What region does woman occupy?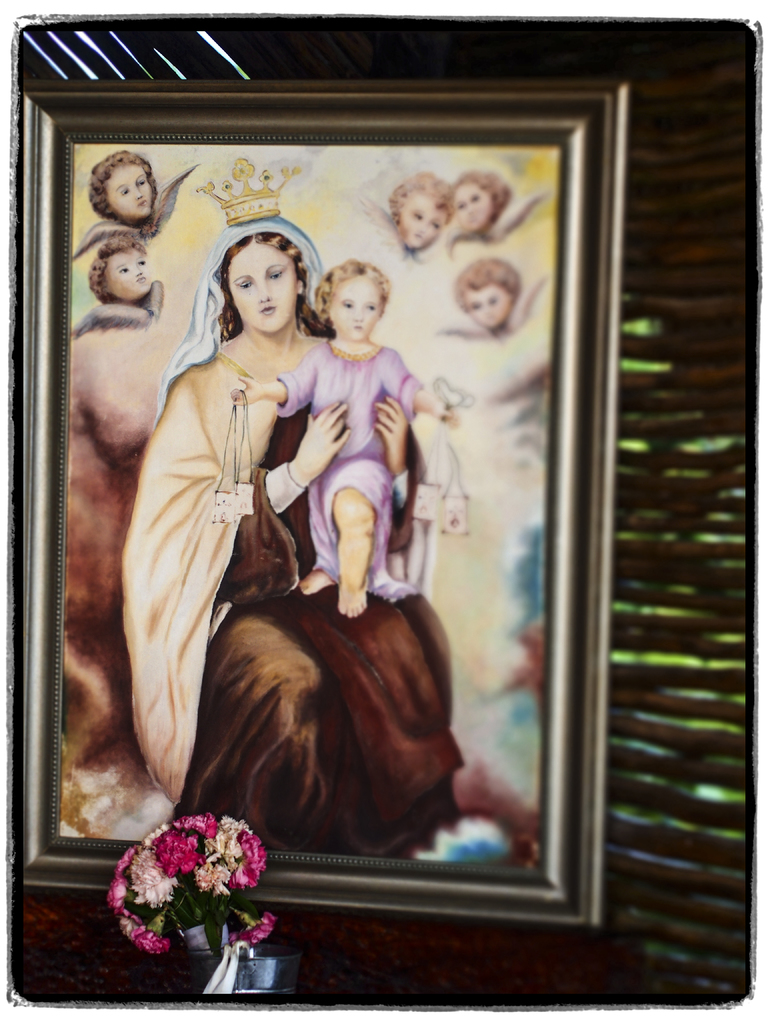
select_region(111, 195, 356, 874).
